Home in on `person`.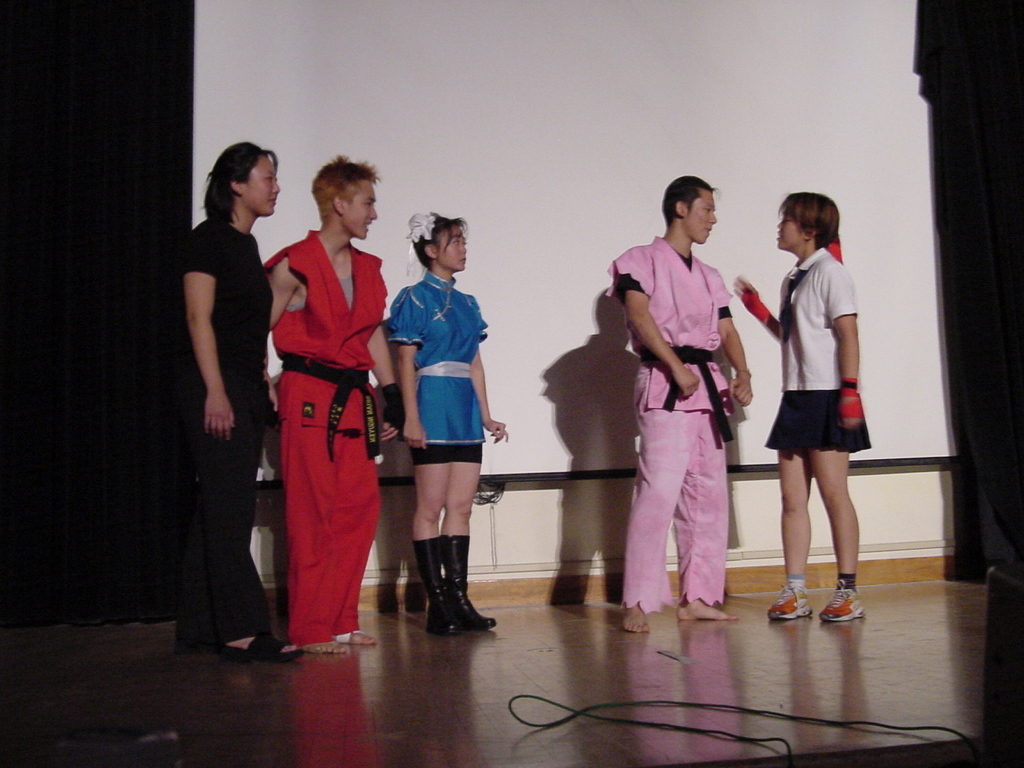
Homed in at l=267, t=154, r=404, b=657.
